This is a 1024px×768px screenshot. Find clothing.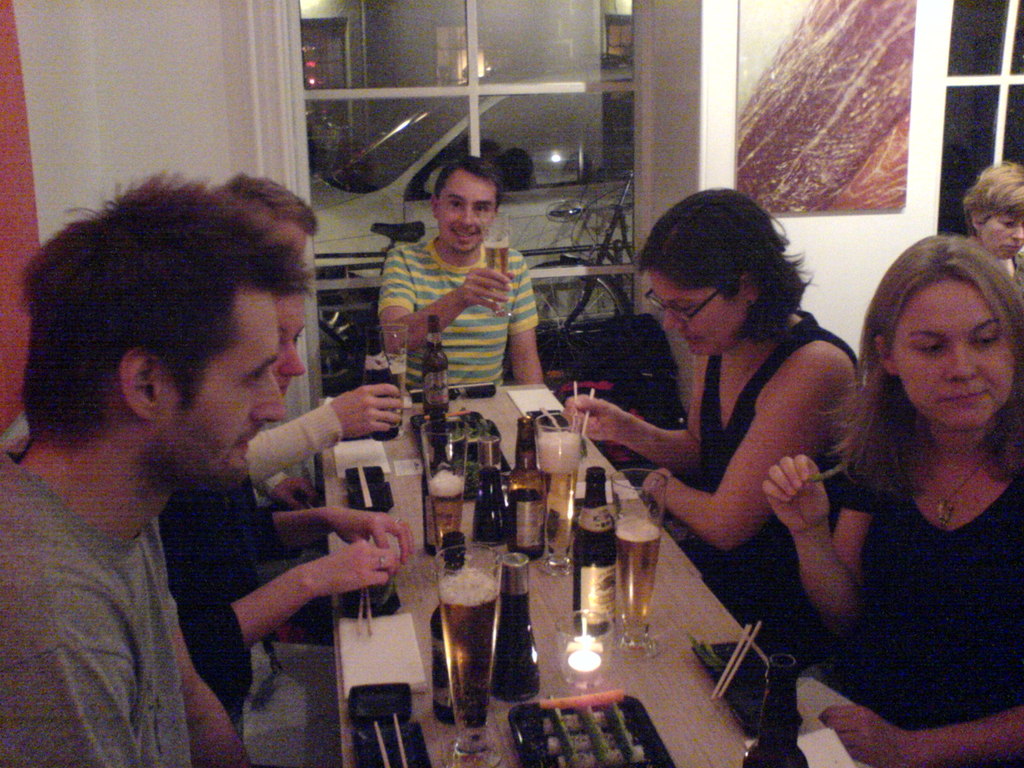
Bounding box: rect(680, 306, 867, 660).
